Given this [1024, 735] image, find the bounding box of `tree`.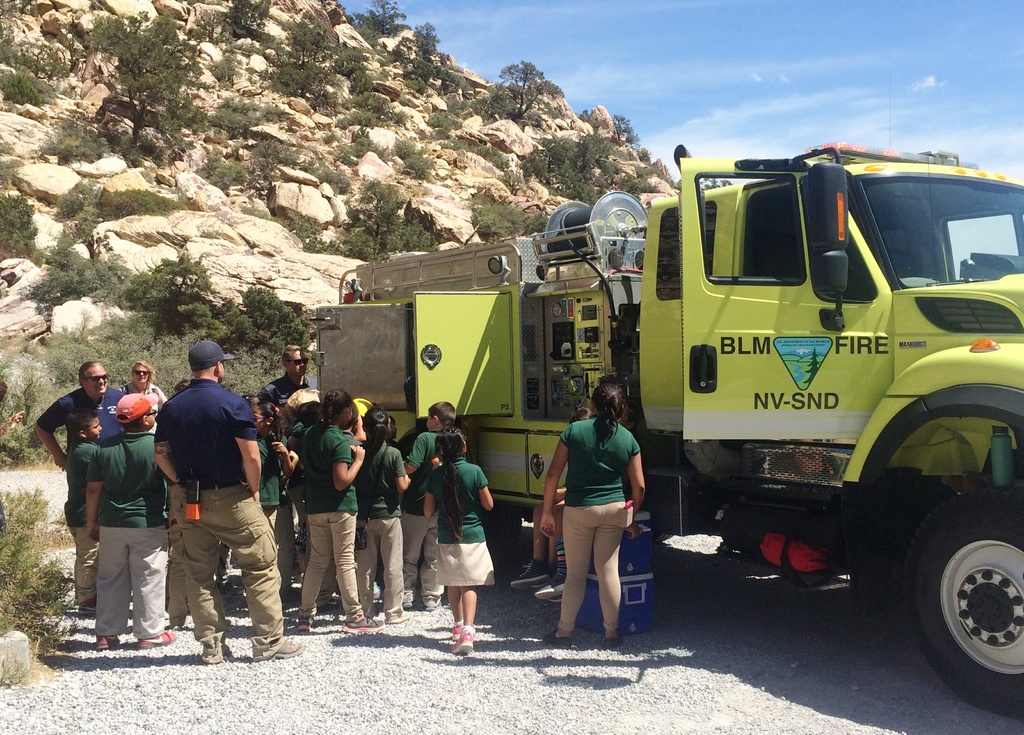
detection(317, 186, 414, 275).
